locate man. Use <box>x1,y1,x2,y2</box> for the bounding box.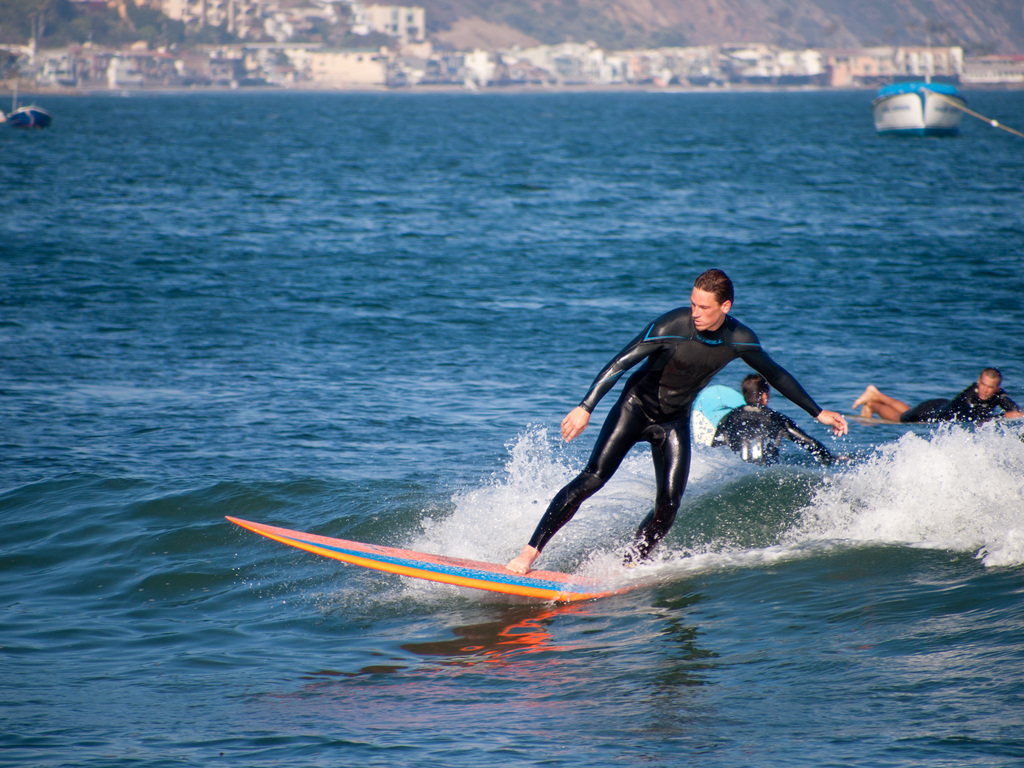
<box>572,256,845,562</box>.
